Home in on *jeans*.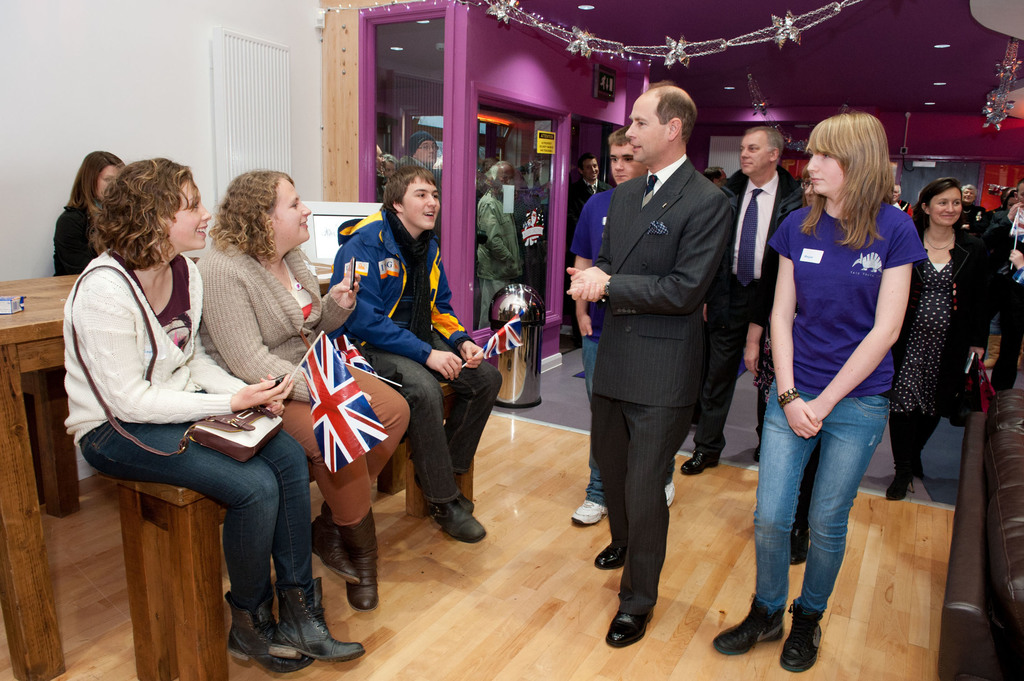
Homed in at rect(750, 402, 884, 664).
